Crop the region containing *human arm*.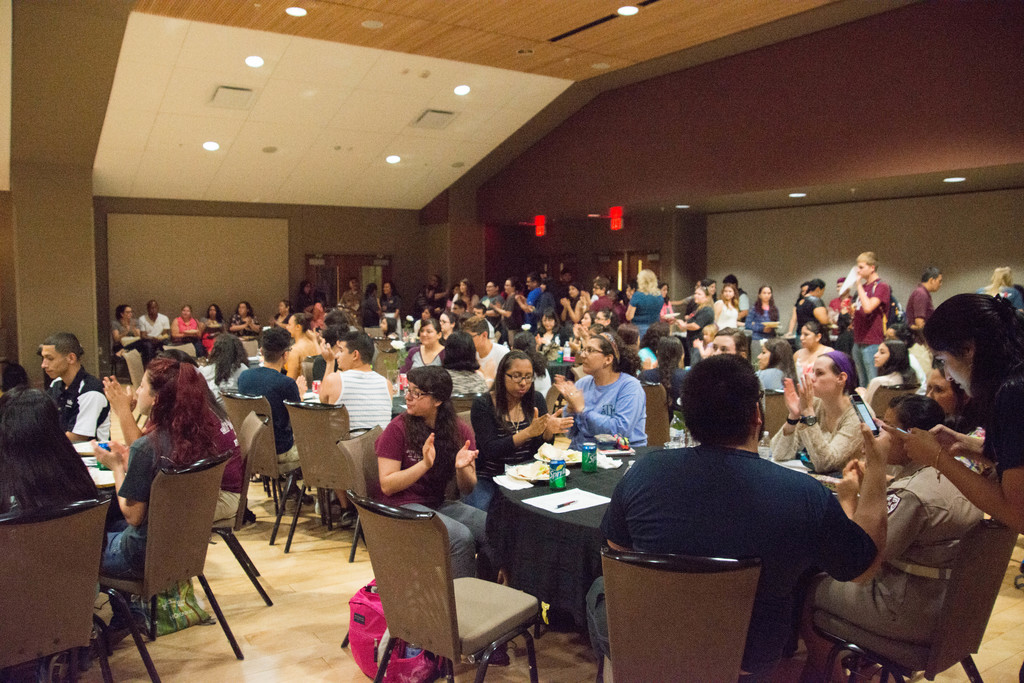
Crop region: BBox(525, 303, 536, 312).
